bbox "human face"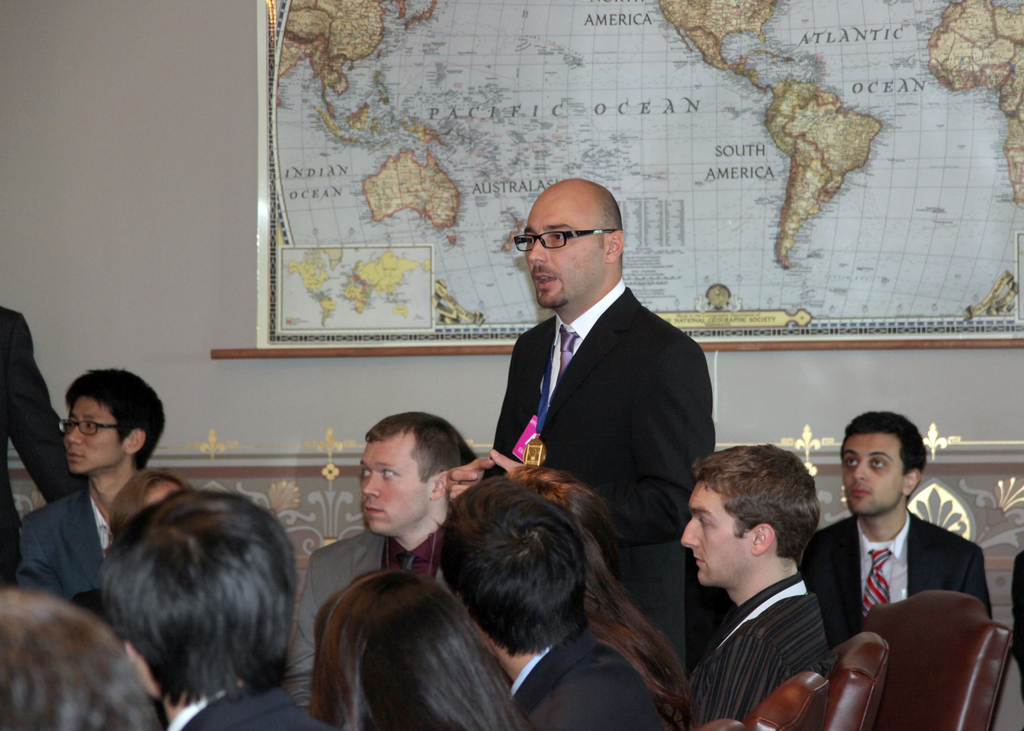
[left=675, top=482, right=748, bottom=582]
